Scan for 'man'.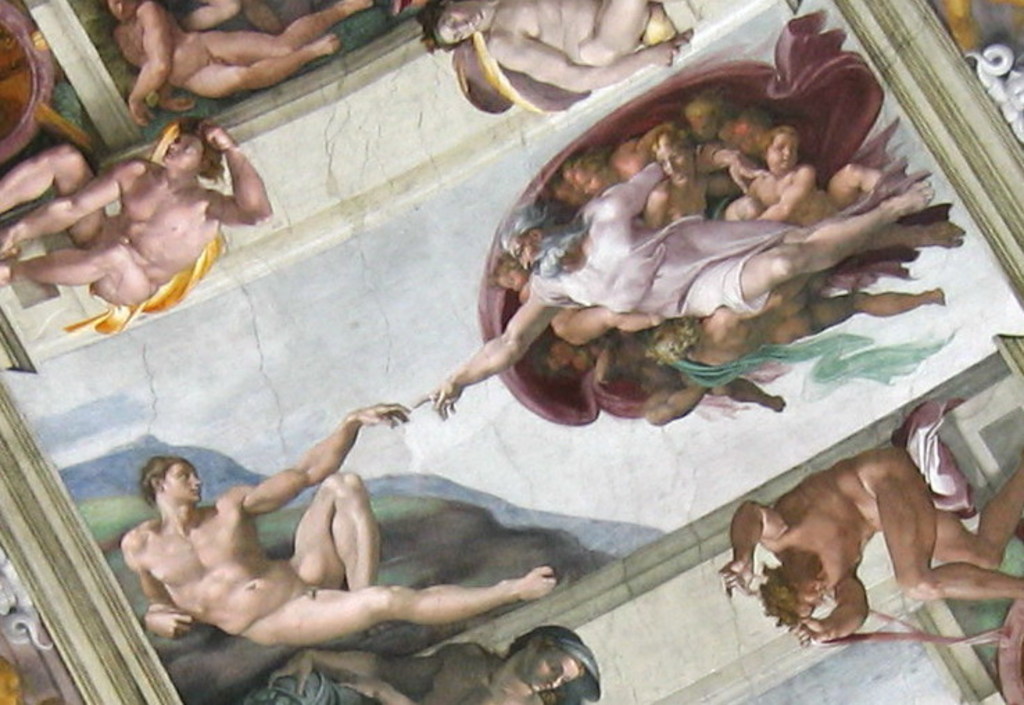
Scan result: select_region(239, 622, 602, 704).
